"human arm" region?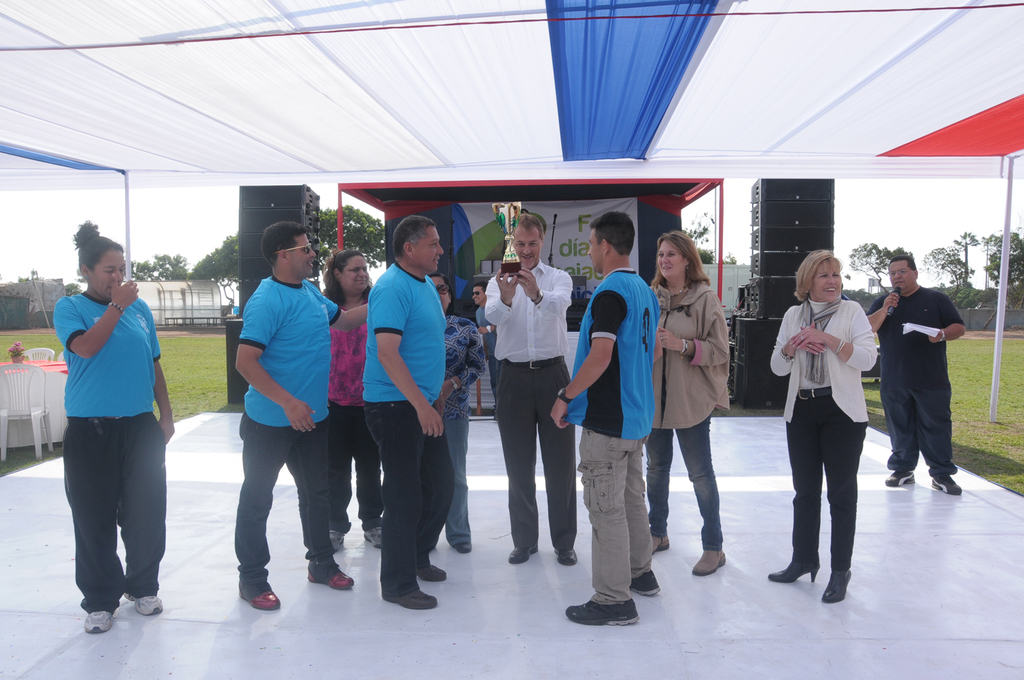
<bbox>223, 306, 304, 434</bbox>
